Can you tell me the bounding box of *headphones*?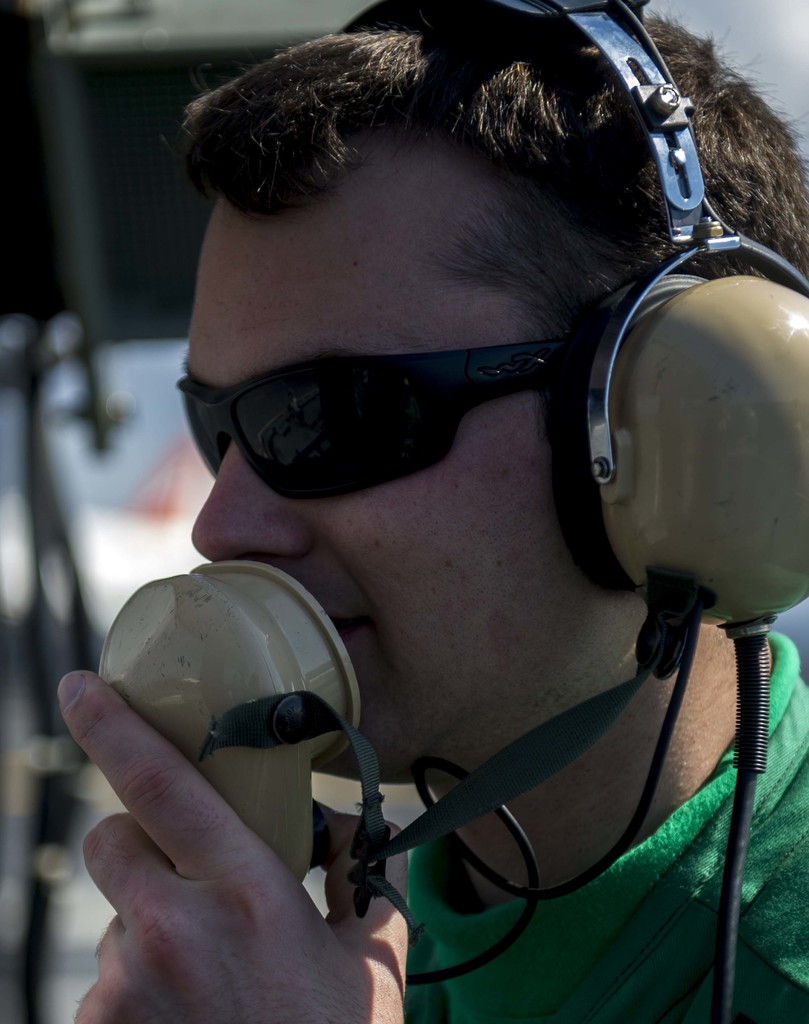
[340, 0, 808, 636].
